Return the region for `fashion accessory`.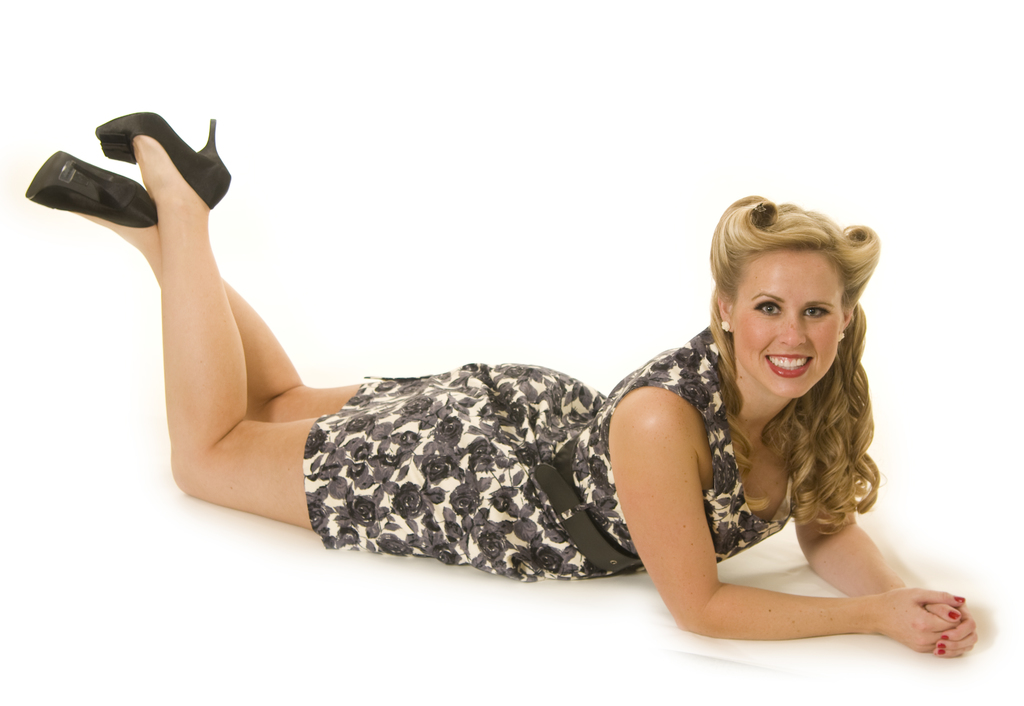
[left=719, top=316, right=730, bottom=332].
